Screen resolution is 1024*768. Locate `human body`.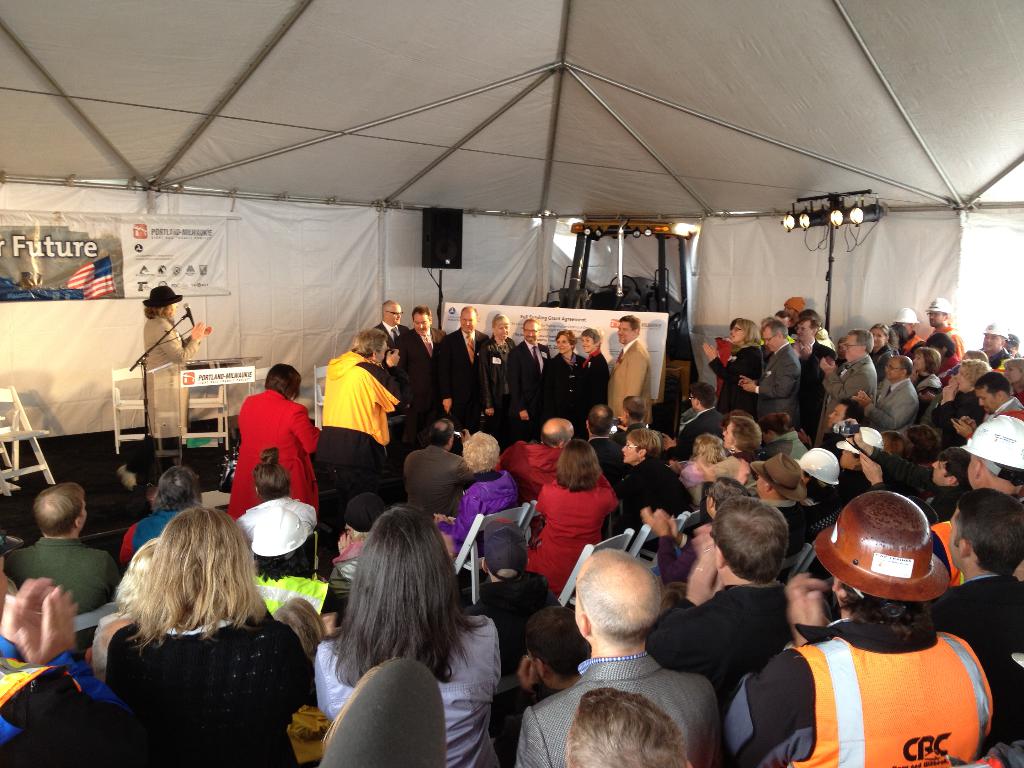
x1=0 y1=533 x2=119 y2=656.
